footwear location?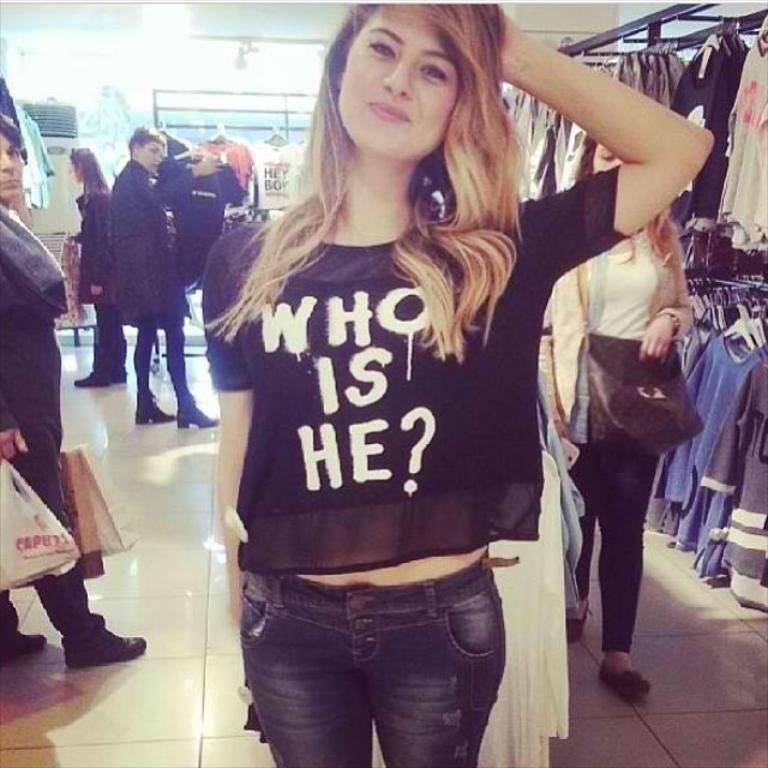
73:370:107:385
